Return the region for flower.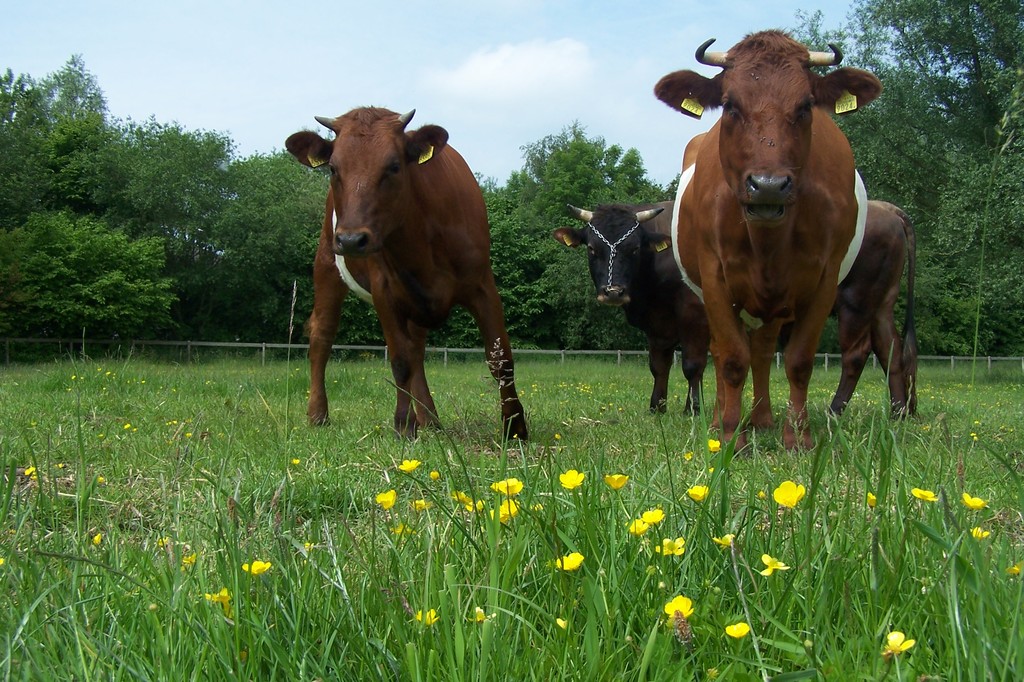
locate(203, 587, 239, 619).
